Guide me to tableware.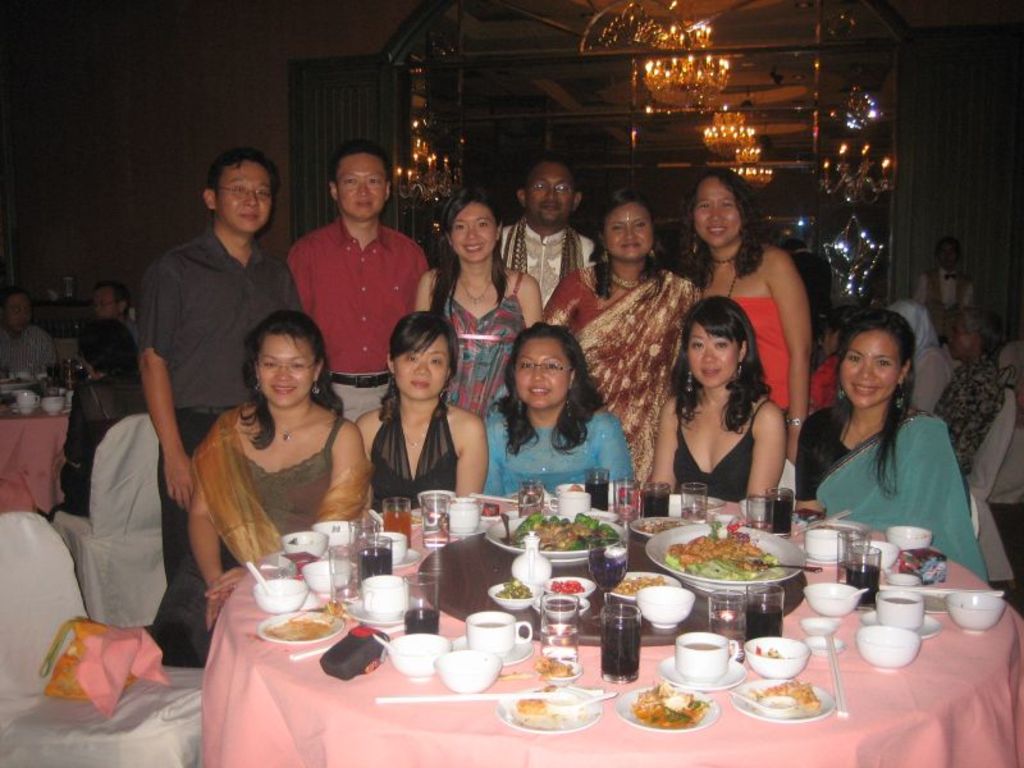
Guidance: box(312, 521, 357, 547).
